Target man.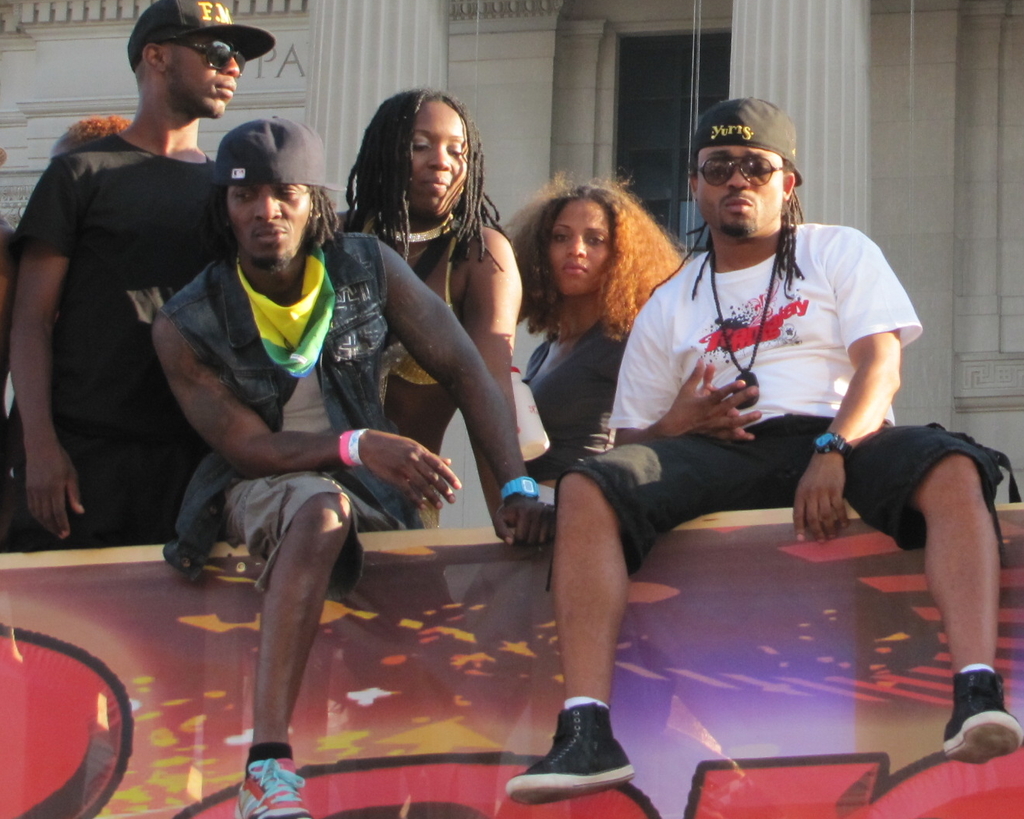
Target region: box=[143, 113, 558, 818].
